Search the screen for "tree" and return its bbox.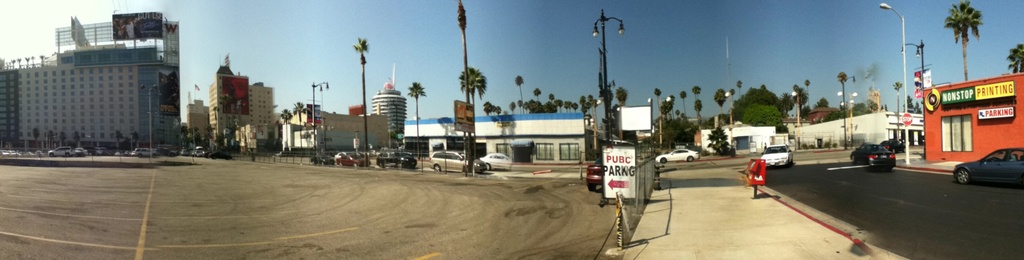
Found: 816/96/831/110.
